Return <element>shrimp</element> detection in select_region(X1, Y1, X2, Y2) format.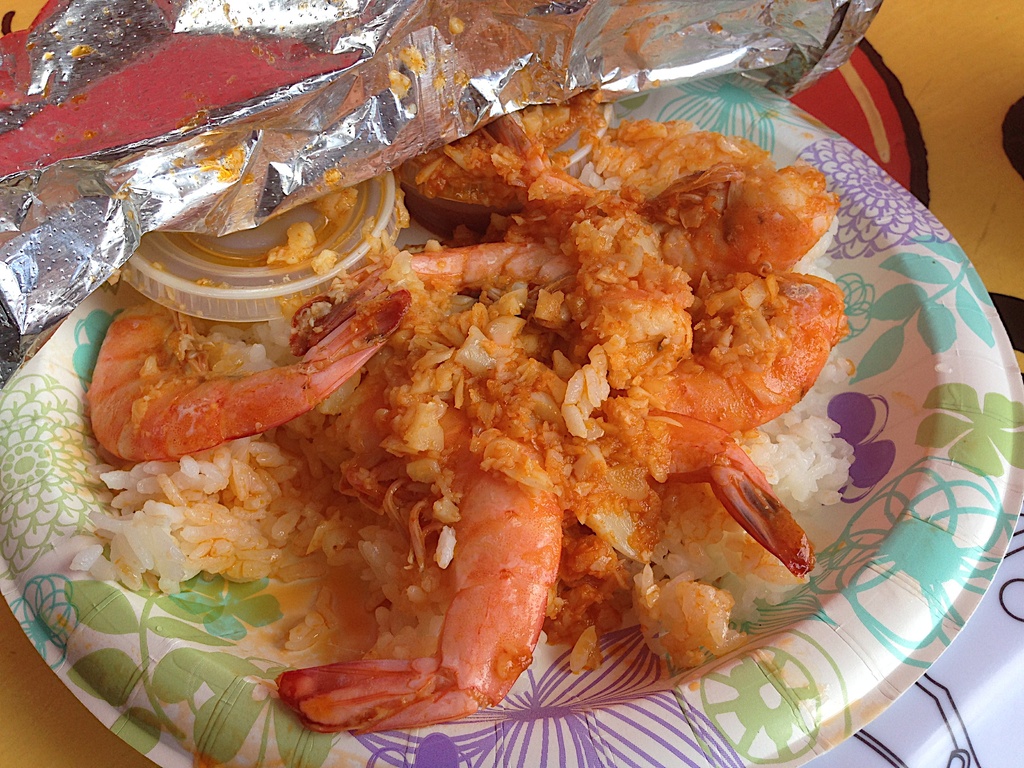
select_region(292, 241, 695, 390).
